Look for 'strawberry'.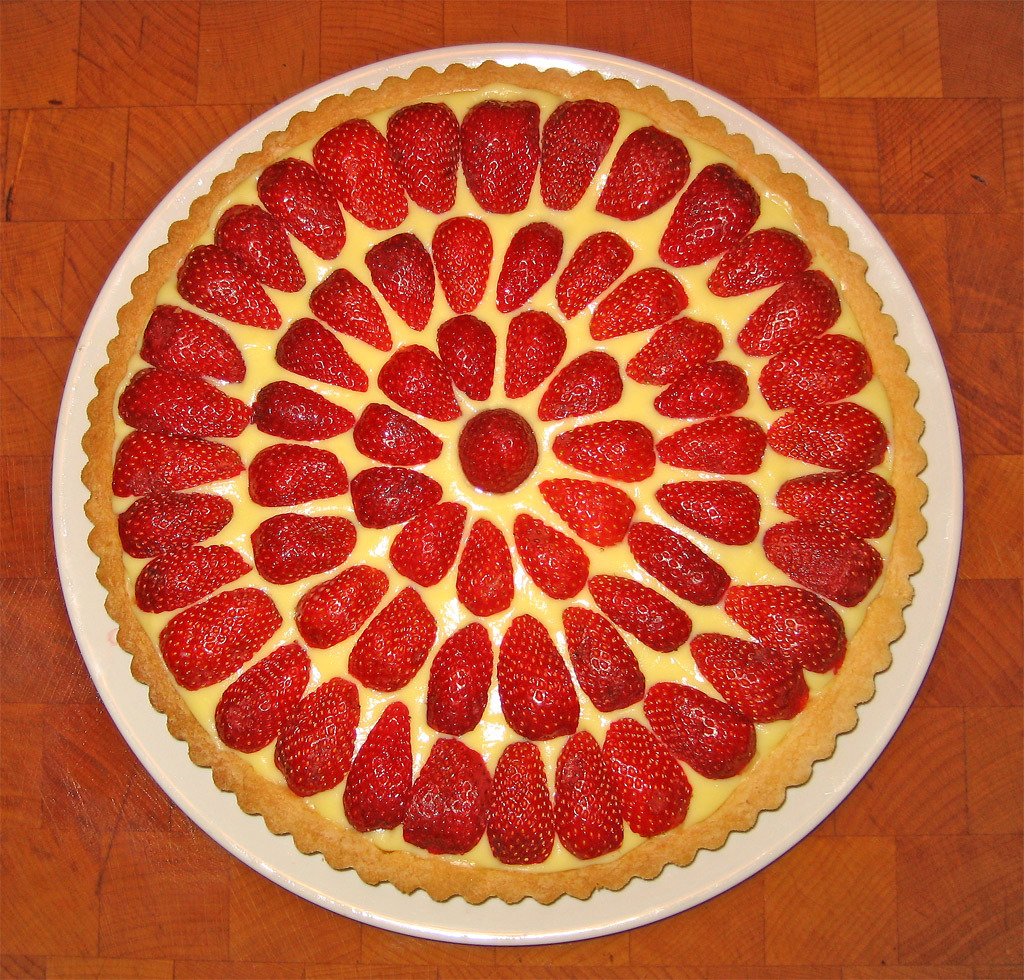
Found: locate(310, 261, 390, 353).
